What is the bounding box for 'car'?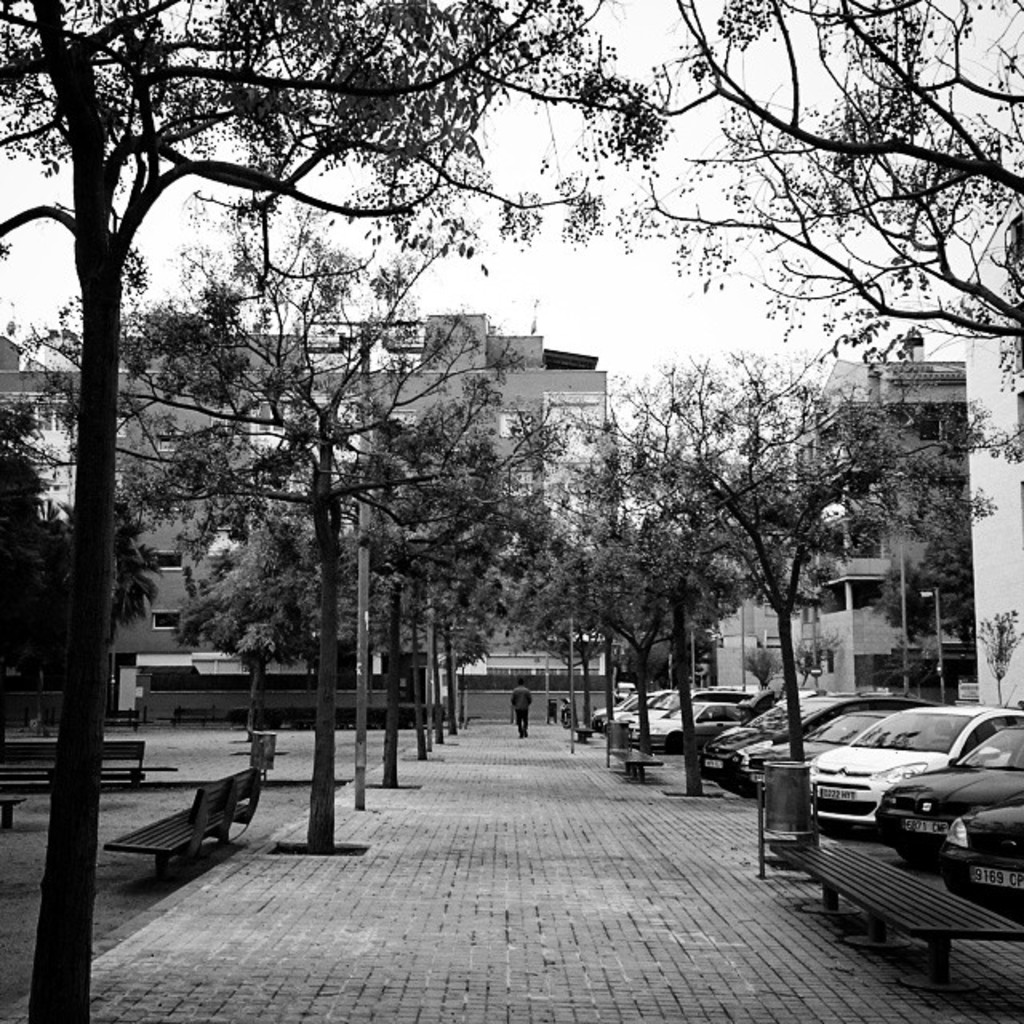
{"left": 589, "top": 693, "right": 653, "bottom": 741}.
